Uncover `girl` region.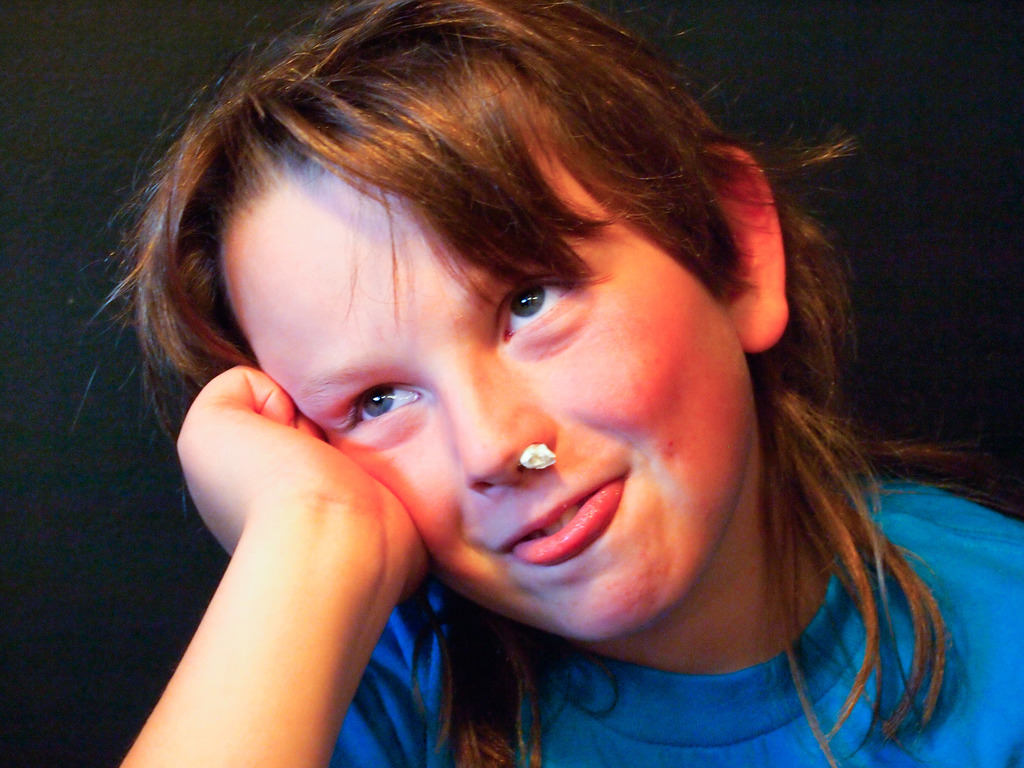
Uncovered: <bbox>115, 0, 1023, 767</bbox>.
